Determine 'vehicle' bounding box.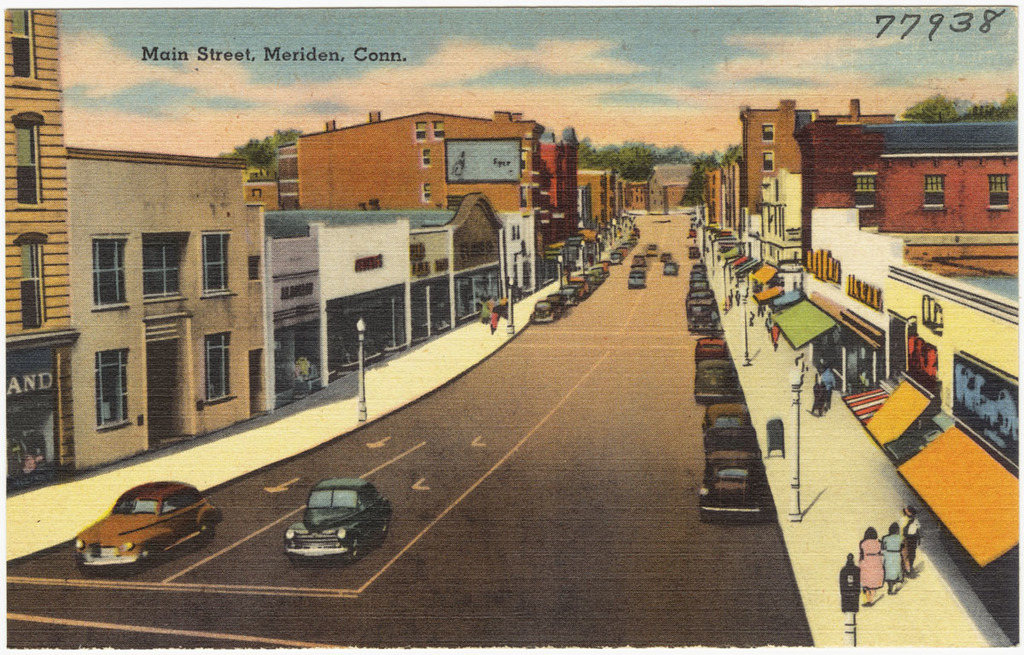
Determined: 702 403 754 432.
